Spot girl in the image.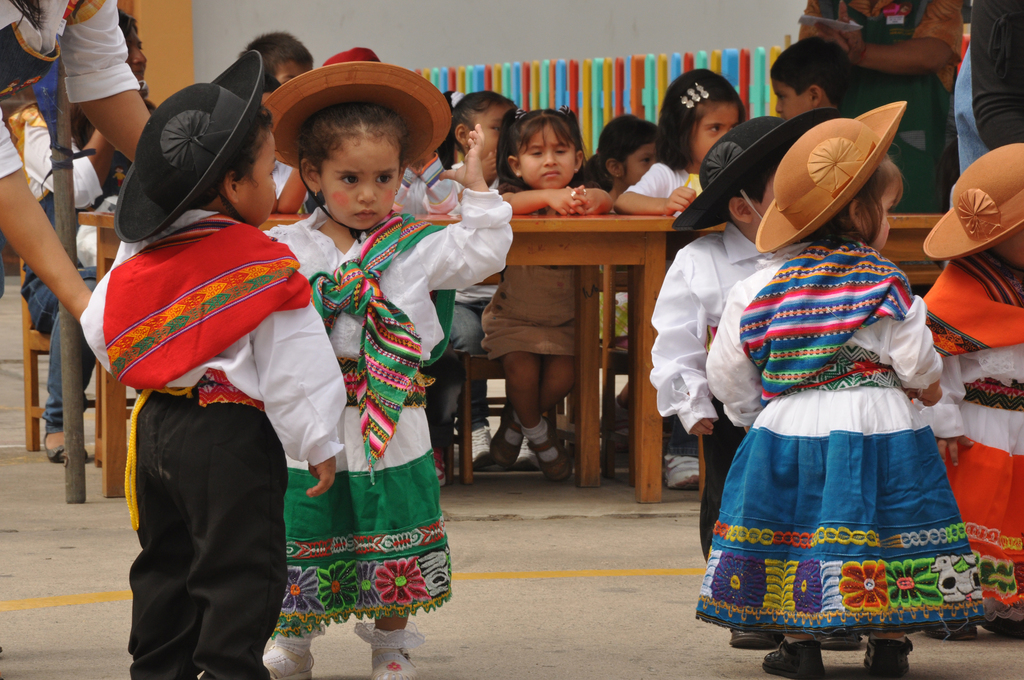
girl found at l=480, t=104, r=611, b=487.
